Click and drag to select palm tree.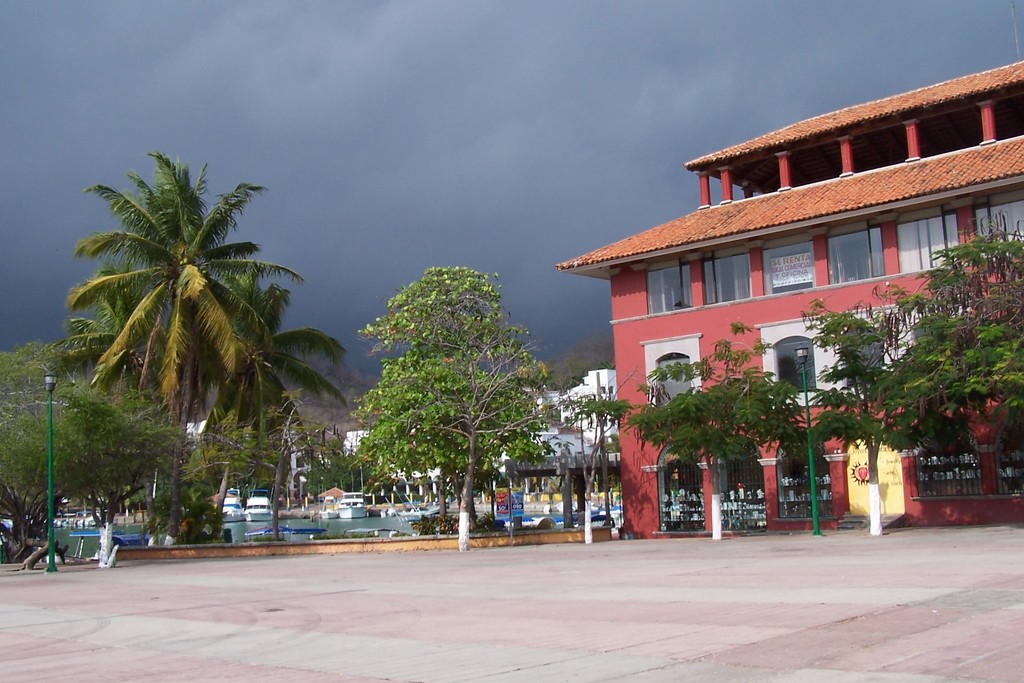
Selection: x1=72, y1=169, x2=315, y2=555.
